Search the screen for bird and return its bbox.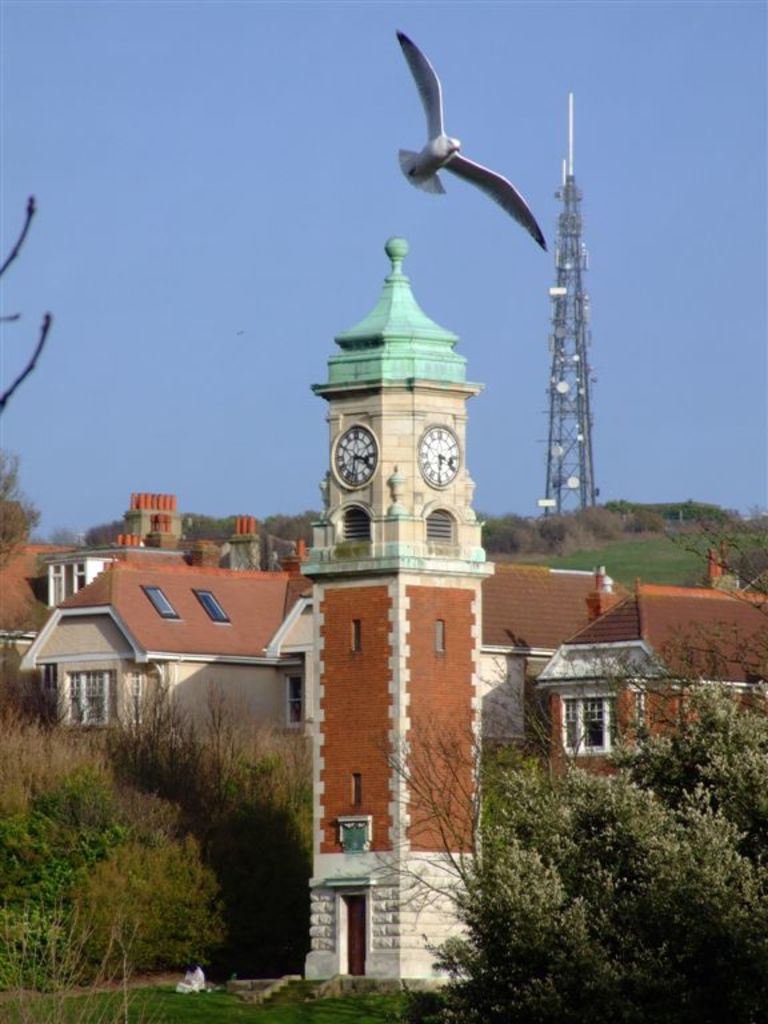
Found: bbox=[384, 48, 563, 233].
